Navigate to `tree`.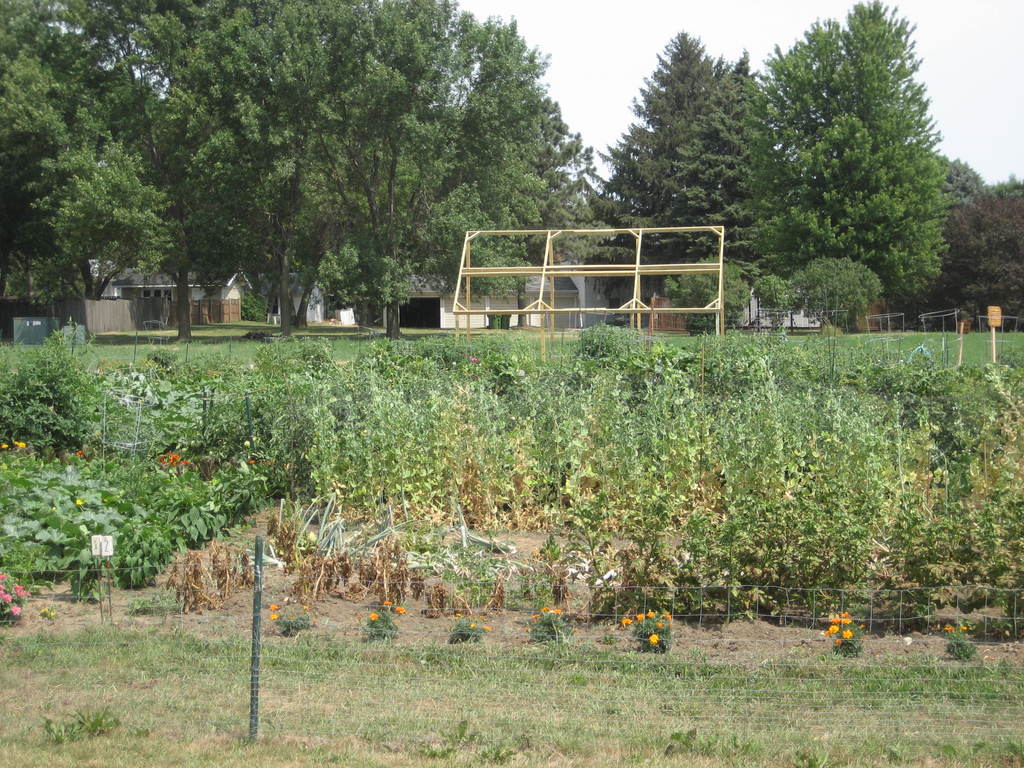
Navigation target: Rect(755, 276, 797, 332).
